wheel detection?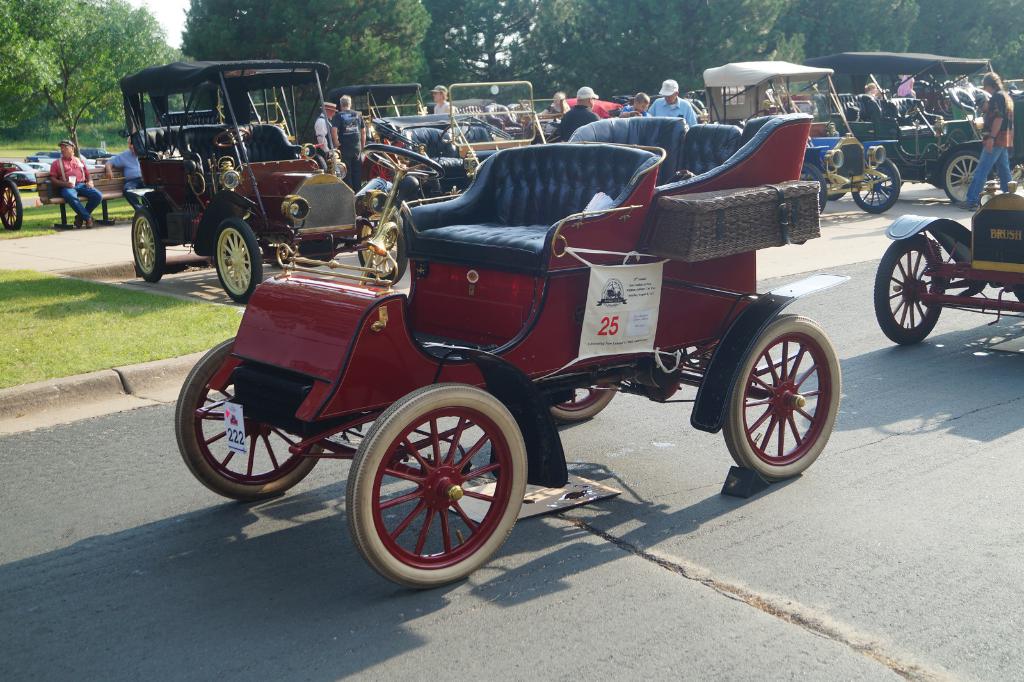
select_region(359, 211, 405, 288)
